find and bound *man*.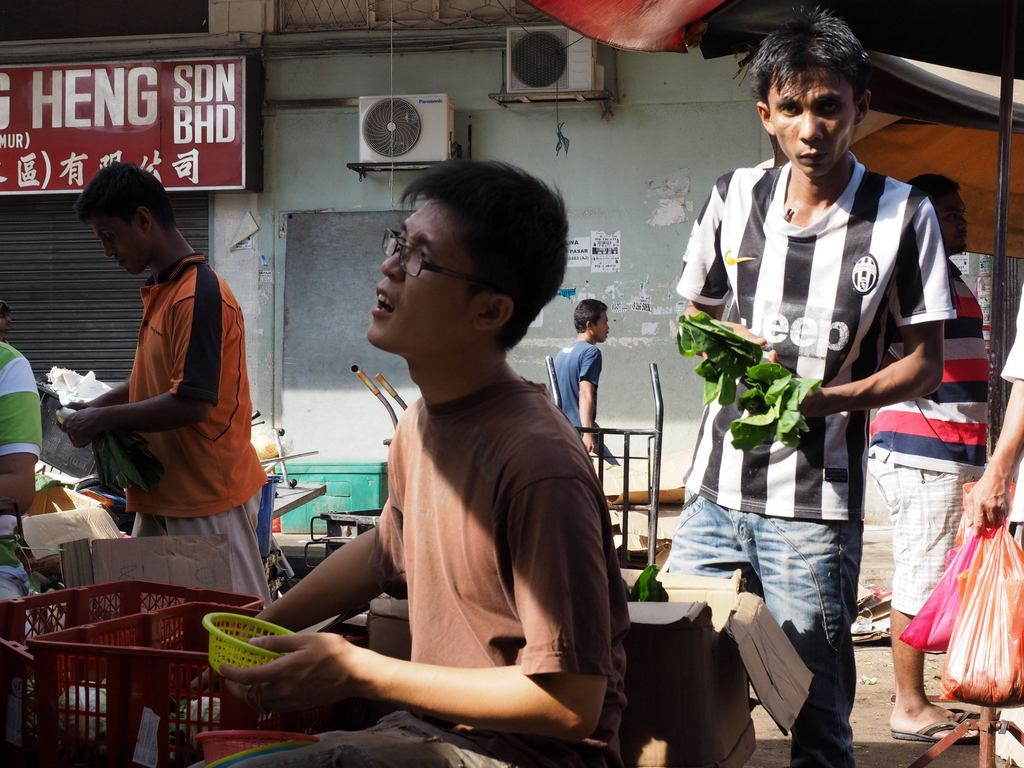
Bound: left=215, top=154, right=632, bottom=767.
